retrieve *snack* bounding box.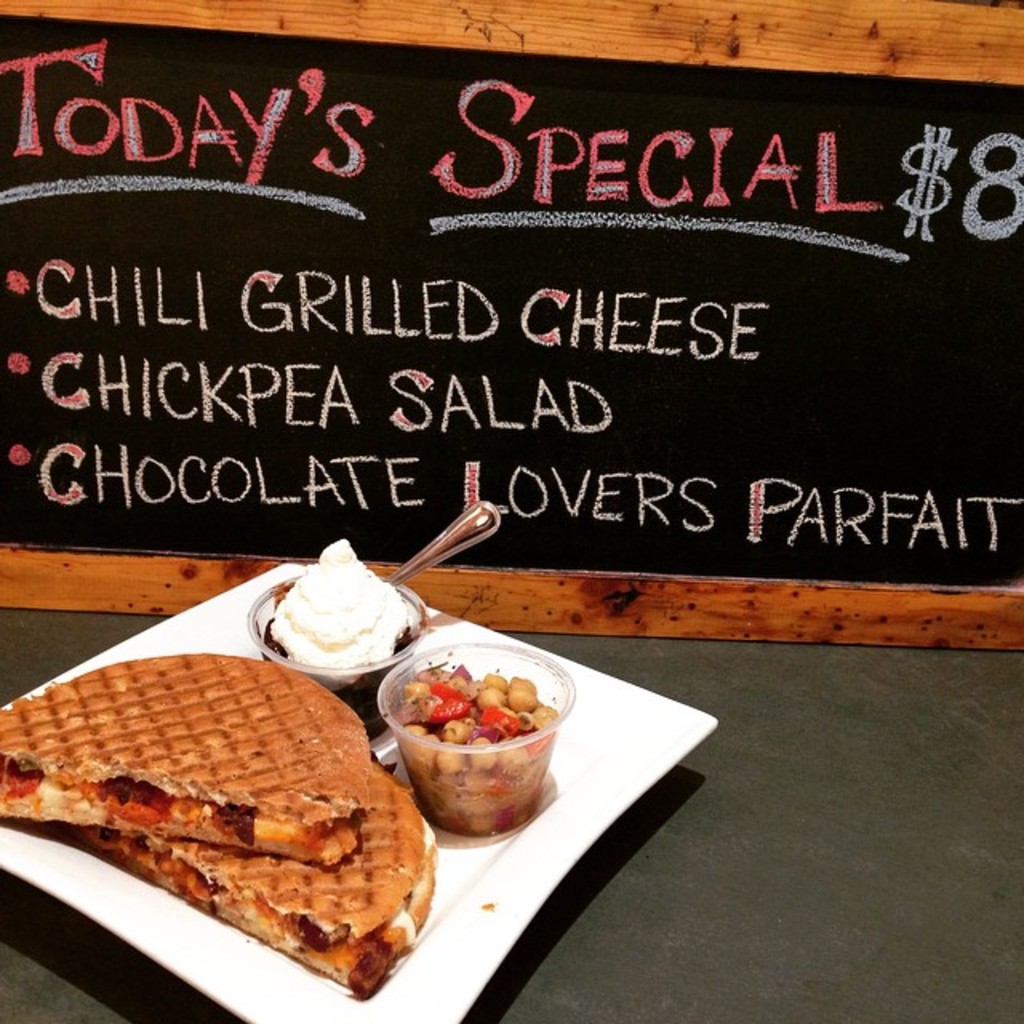
Bounding box: {"x1": 405, "y1": 667, "x2": 557, "y2": 830}.
